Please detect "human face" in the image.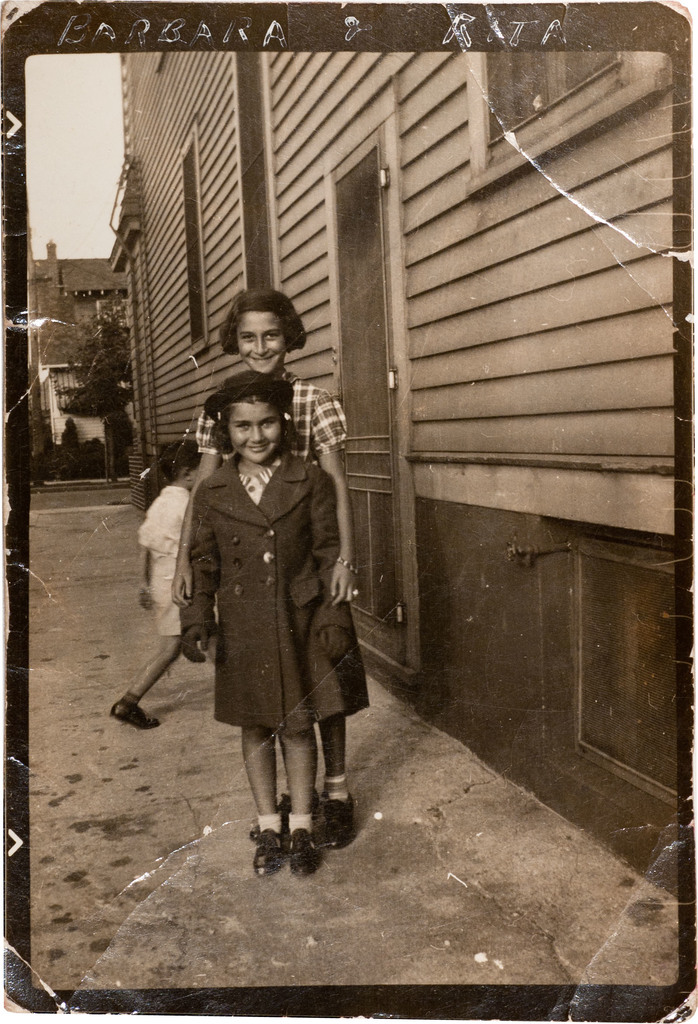
<box>227,401,279,462</box>.
